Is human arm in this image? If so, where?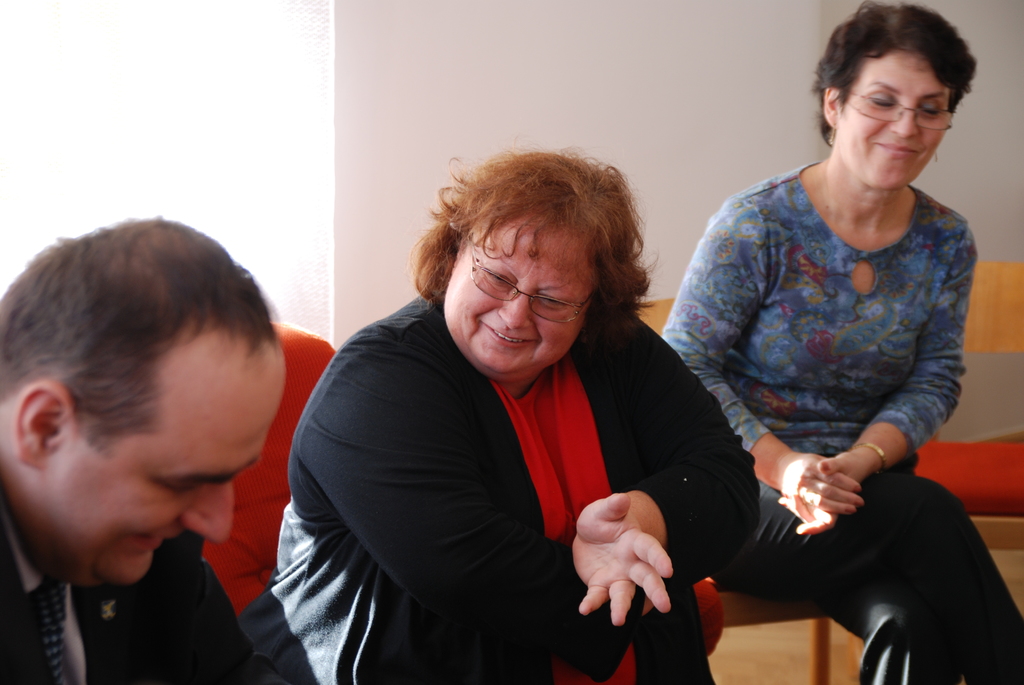
Yes, at (left=318, top=408, right=646, bottom=684).
